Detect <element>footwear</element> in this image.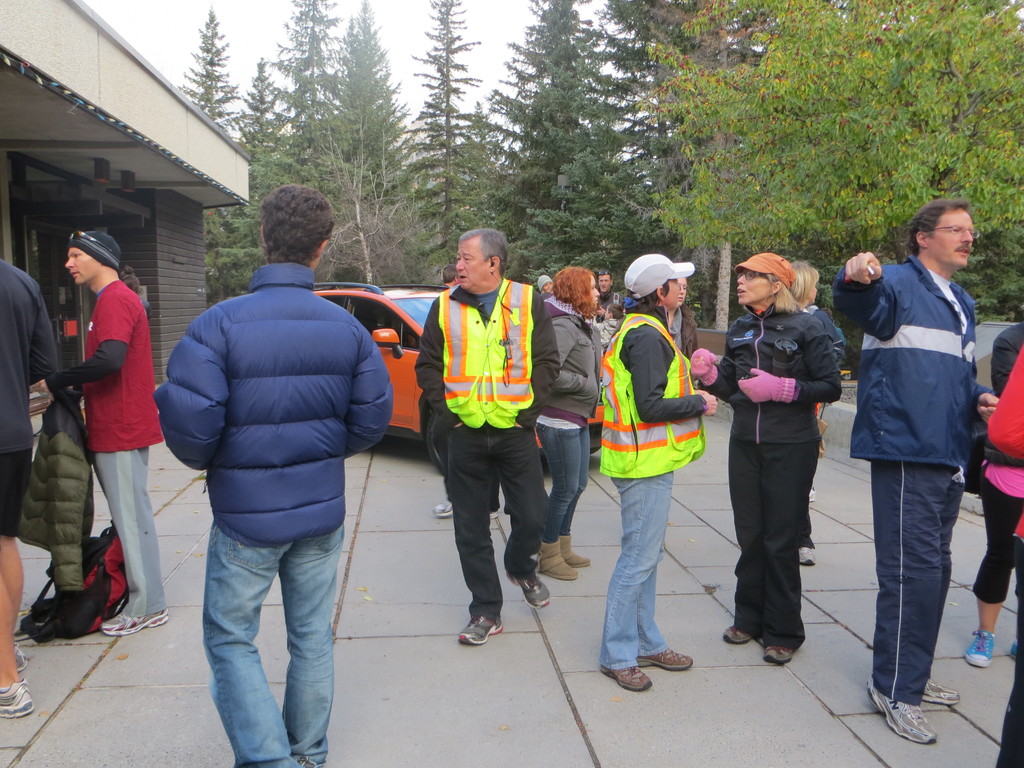
Detection: crop(922, 678, 959, 707).
